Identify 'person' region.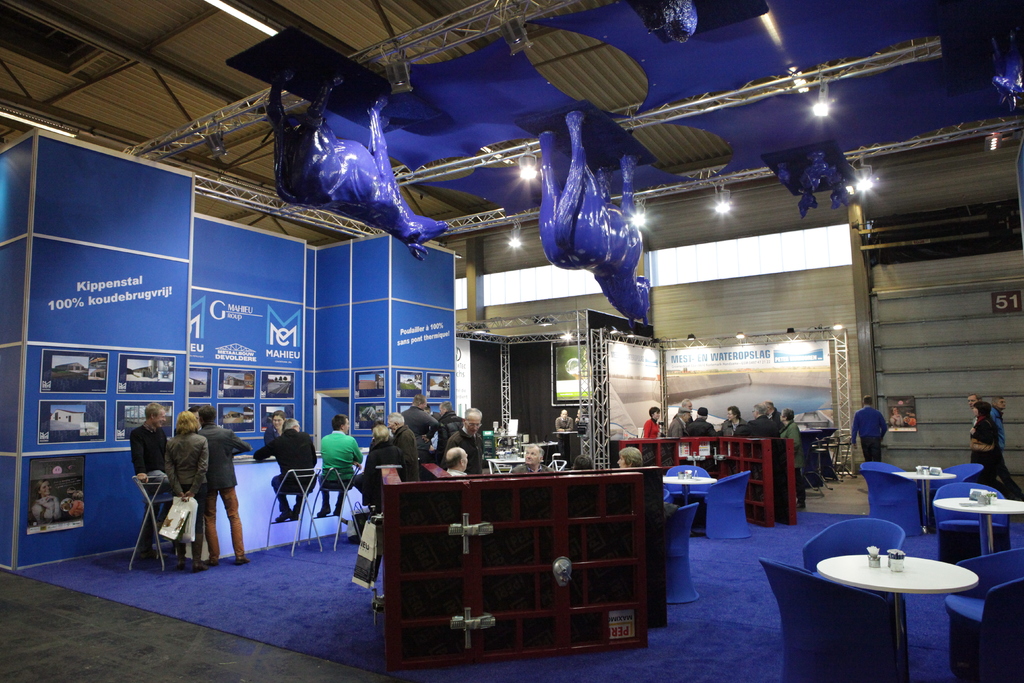
Region: {"left": 254, "top": 415, "right": 319, "bottom": 522}.
